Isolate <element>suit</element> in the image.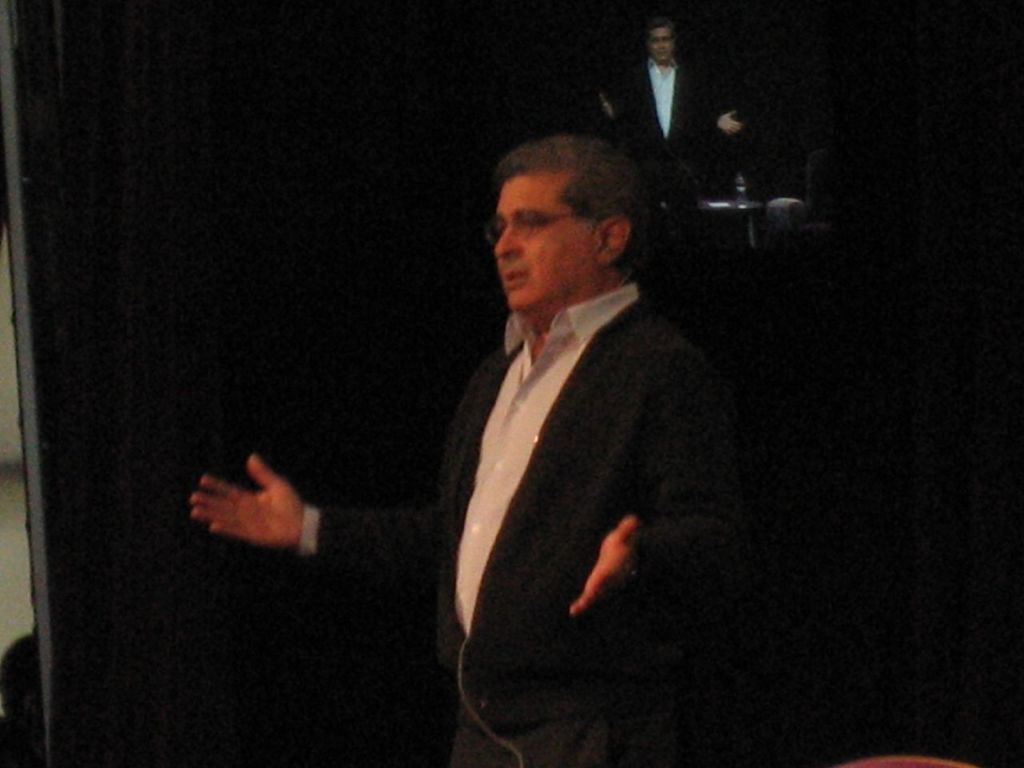
Isolated region: box=[619, 17, 722, 221].
